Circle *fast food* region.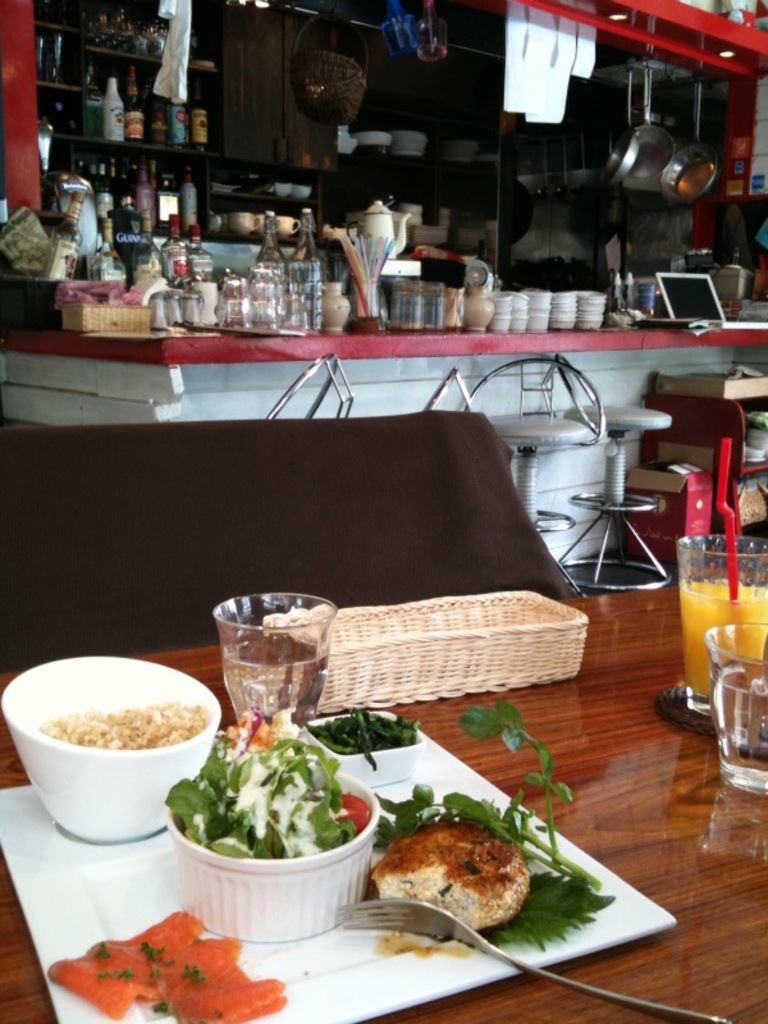
Region: 364 812 532 946.
